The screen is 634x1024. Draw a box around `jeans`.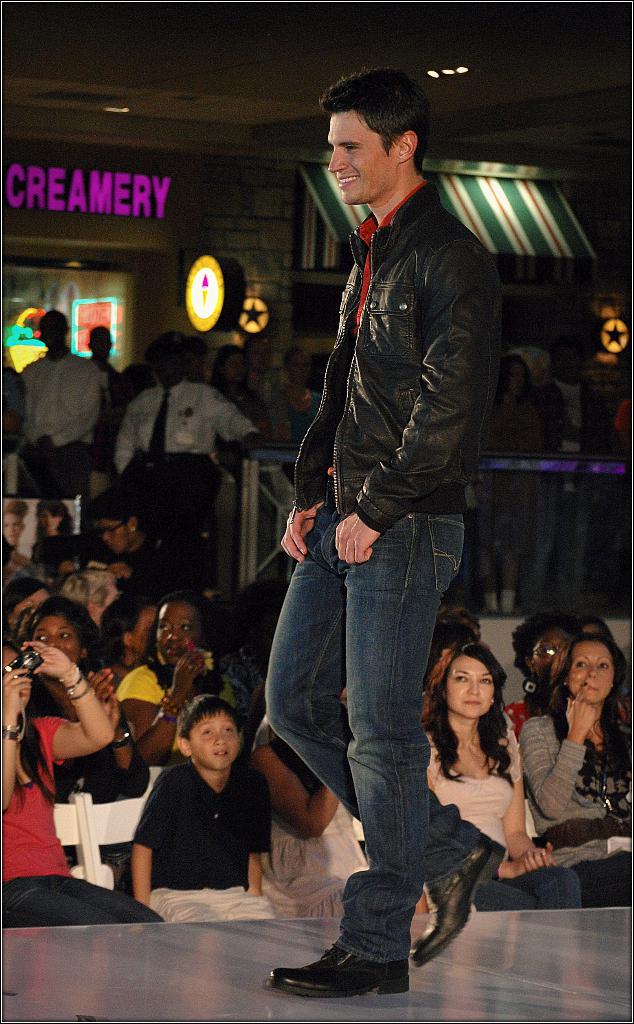
<bbox>259, 526, 485, 958</bbox>.
